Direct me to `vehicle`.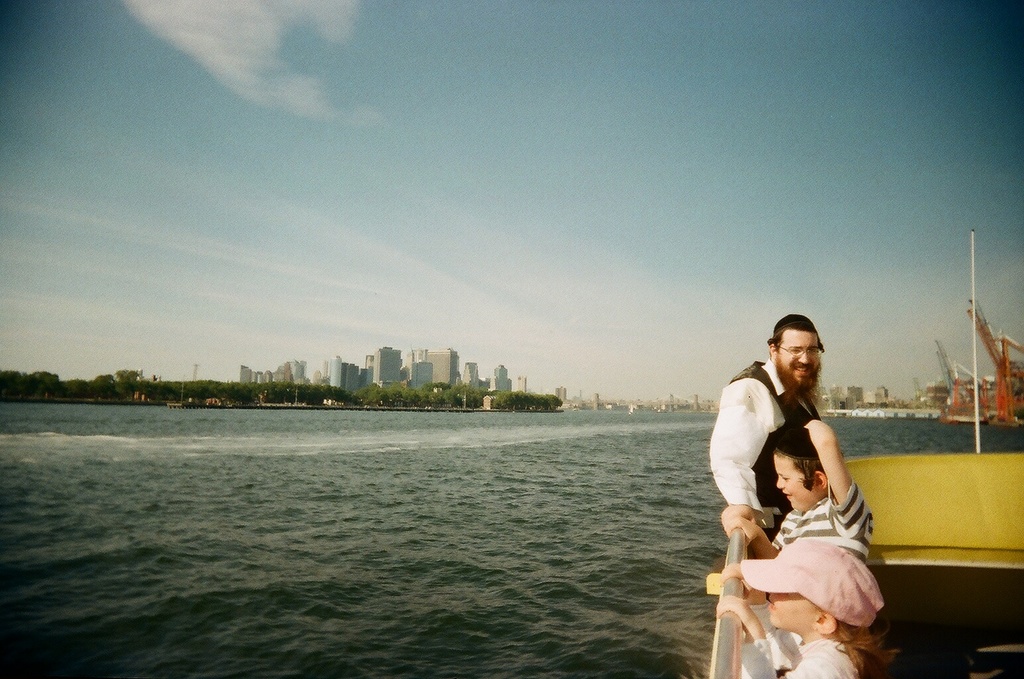
Direction: select_region(706, 229, 1023, 678).
